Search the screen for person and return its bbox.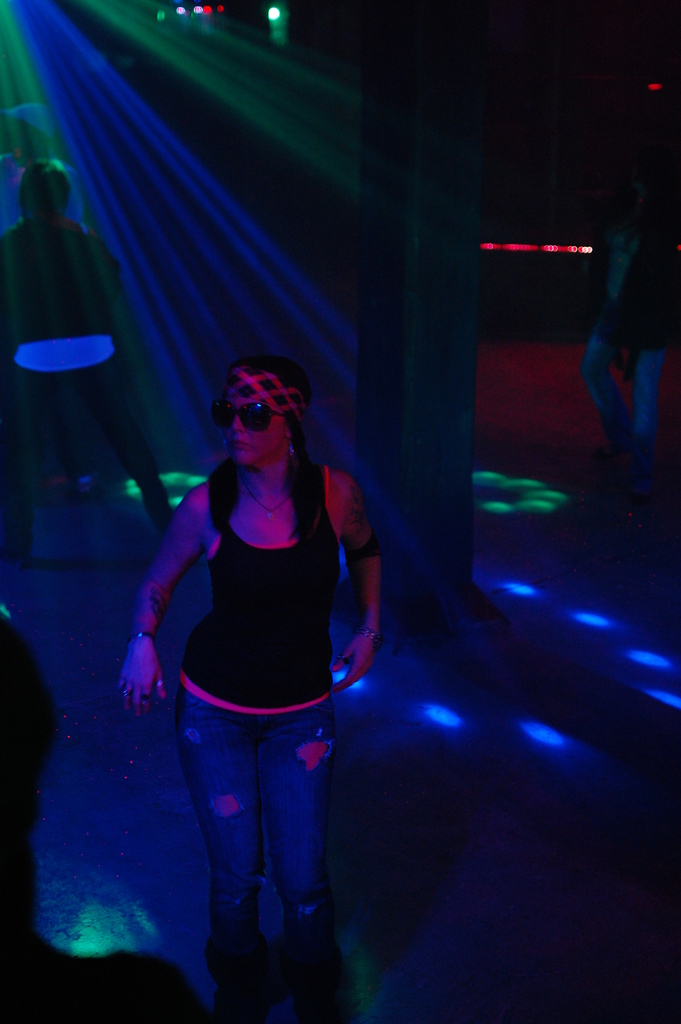
Found: detection(117, 357, 386, 1001).
